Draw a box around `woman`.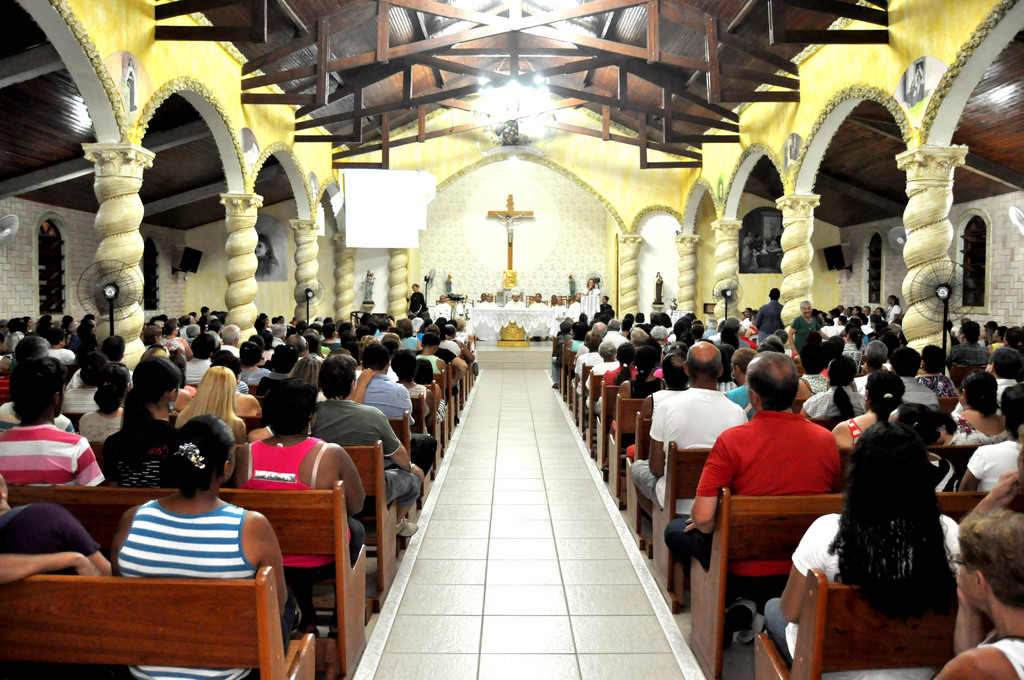
box(291, 362, 321, 400).
